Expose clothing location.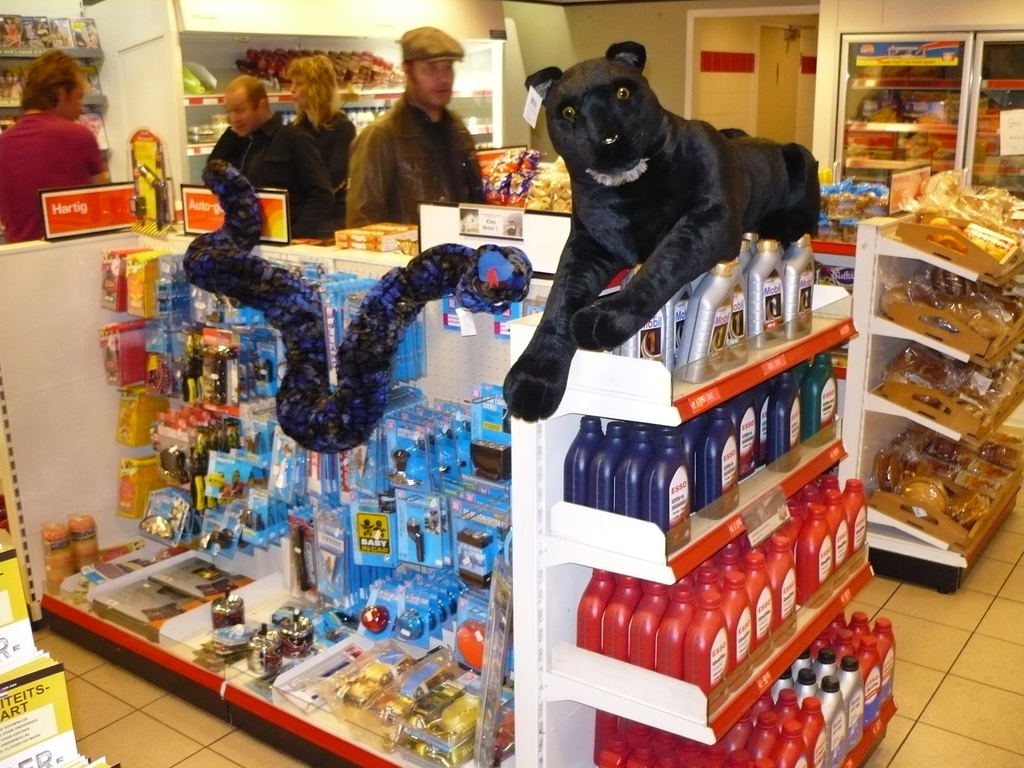
Exposed at <box>333,57,495,218</box>.
